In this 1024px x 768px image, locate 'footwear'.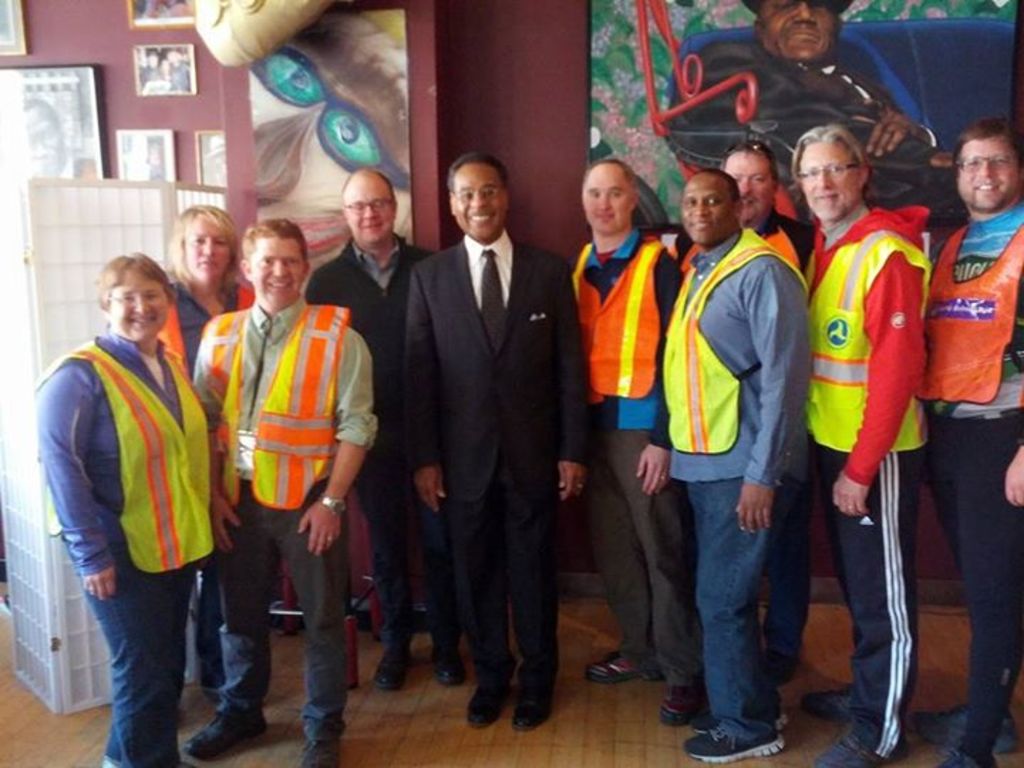
Bounding box: [left=794, top=683, right=876, bottom=717].
